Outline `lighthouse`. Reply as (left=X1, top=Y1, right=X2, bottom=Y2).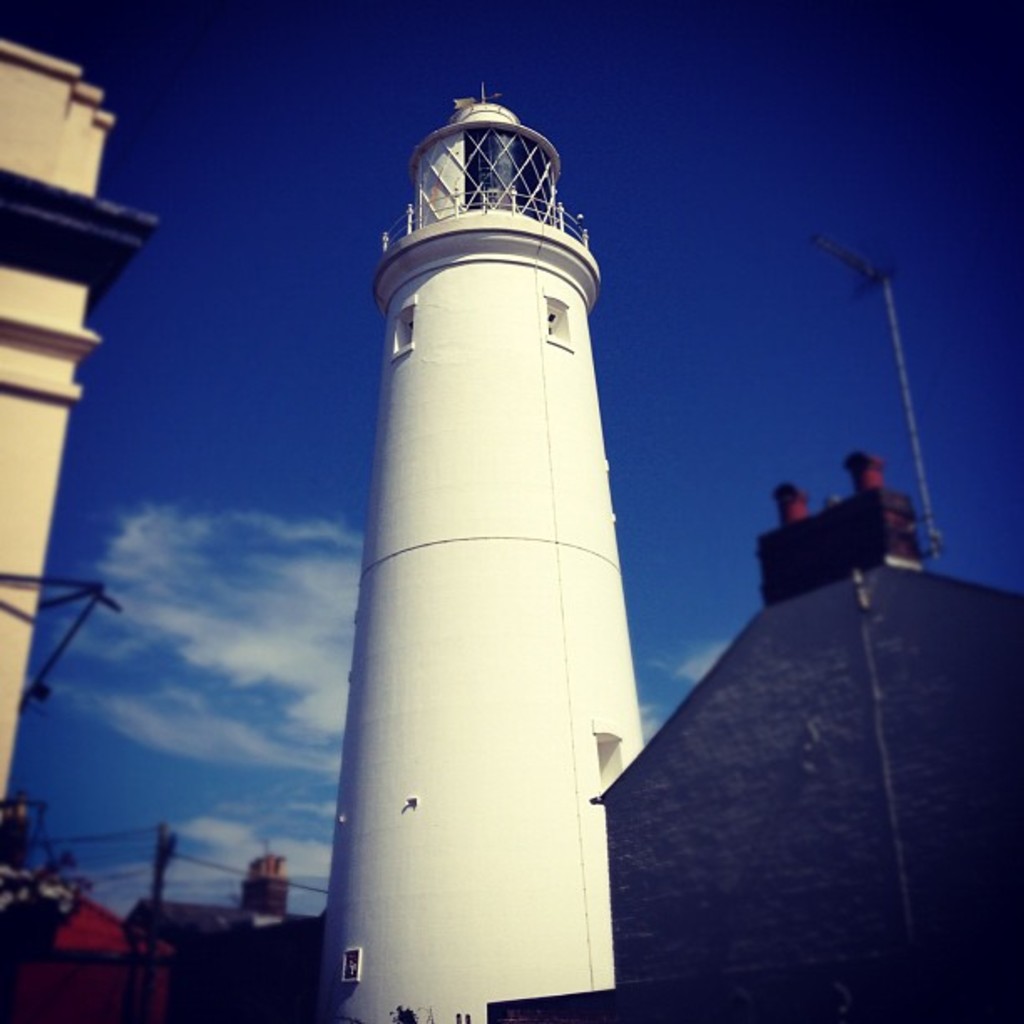
(left=289, top=82, right=701, bottom=1014).
